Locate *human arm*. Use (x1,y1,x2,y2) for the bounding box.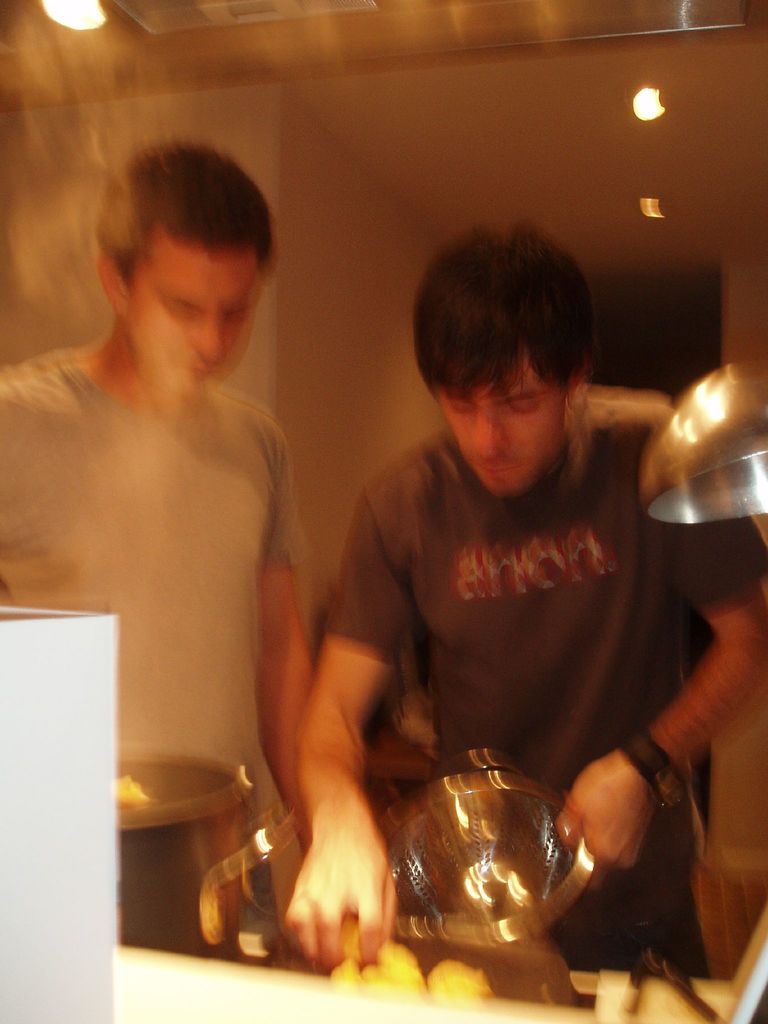
(227,419,461,950).
